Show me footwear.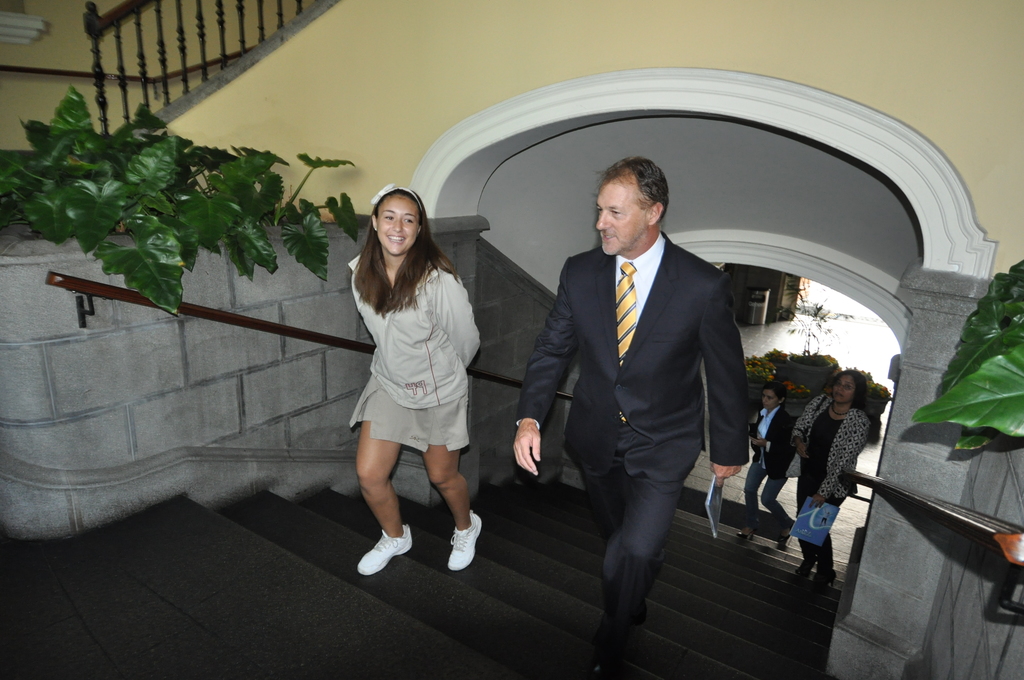
footwear is here: x1=796, y1=555, x2=817, y2=577.
